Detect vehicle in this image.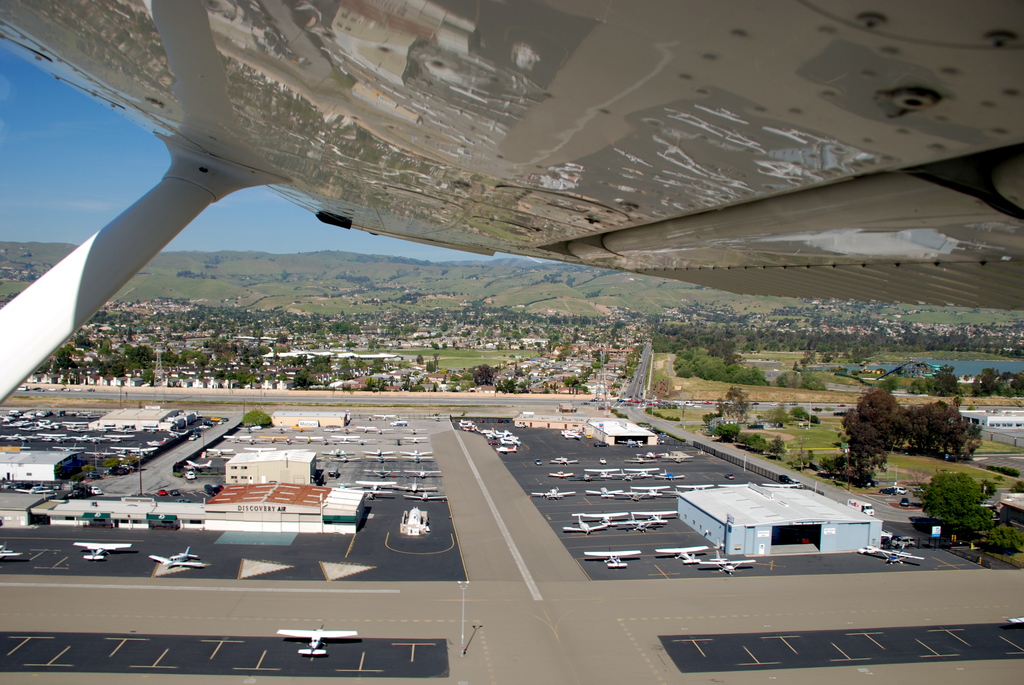
Detection: region(188, 466, 194, 480).
